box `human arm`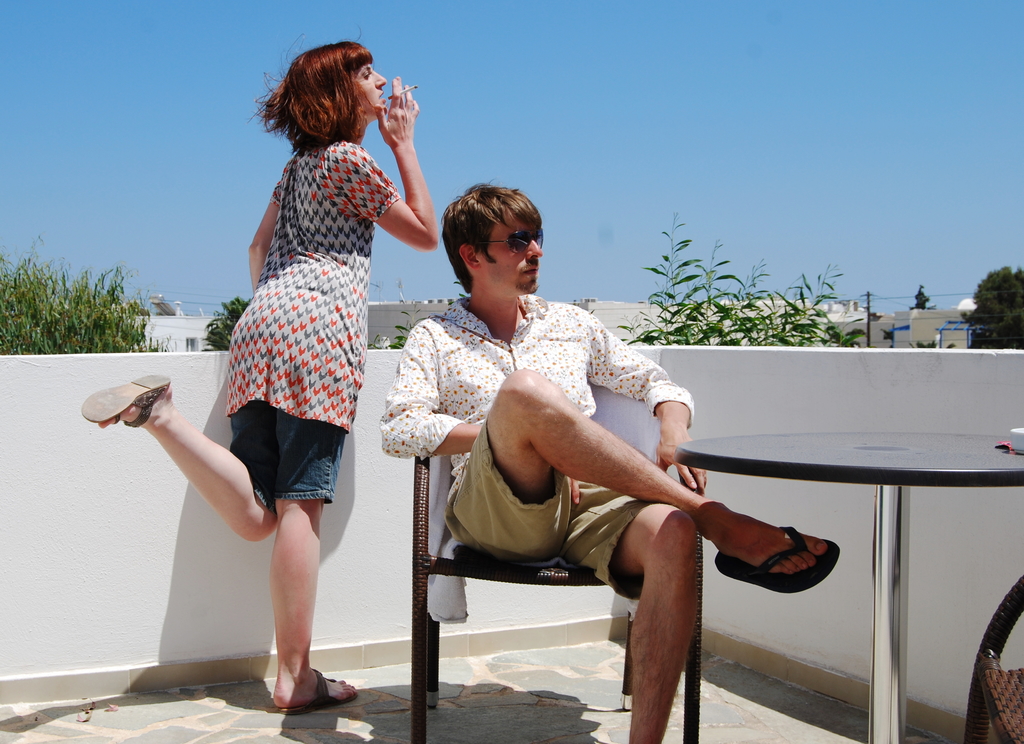
[left=362, top=108, right=430, bottom=264]
